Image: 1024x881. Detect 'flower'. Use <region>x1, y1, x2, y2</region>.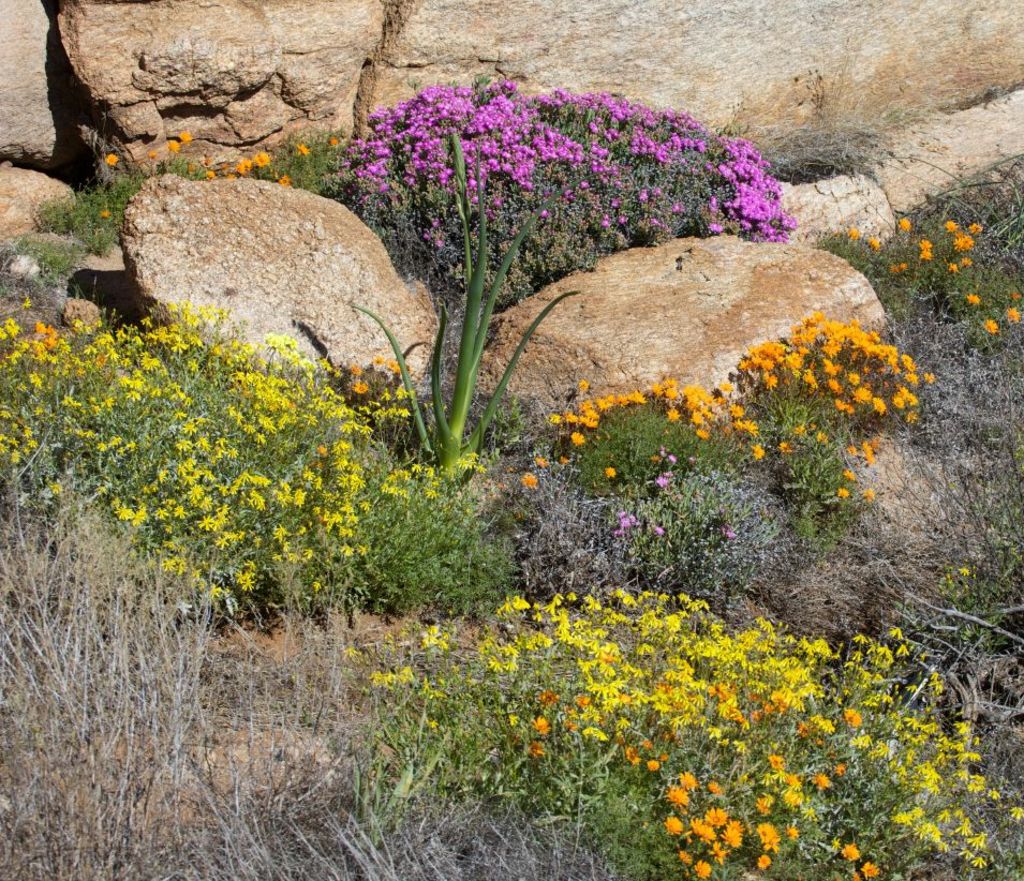
<region>697, 864, 716, 872</region>.
